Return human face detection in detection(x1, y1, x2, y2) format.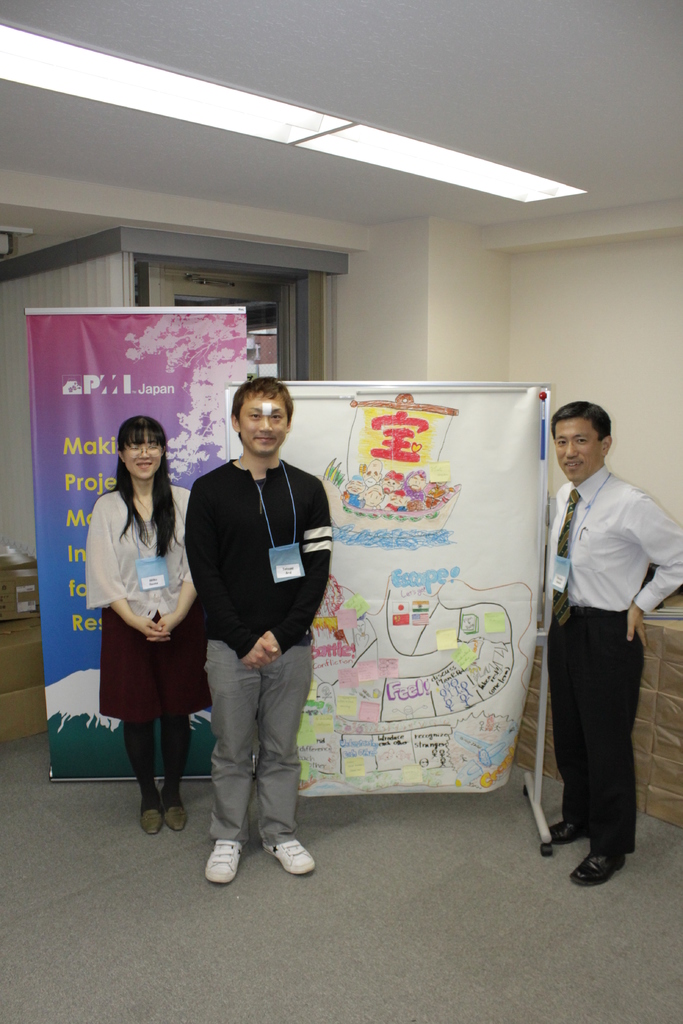
detection(234, 391, 288, 452).
